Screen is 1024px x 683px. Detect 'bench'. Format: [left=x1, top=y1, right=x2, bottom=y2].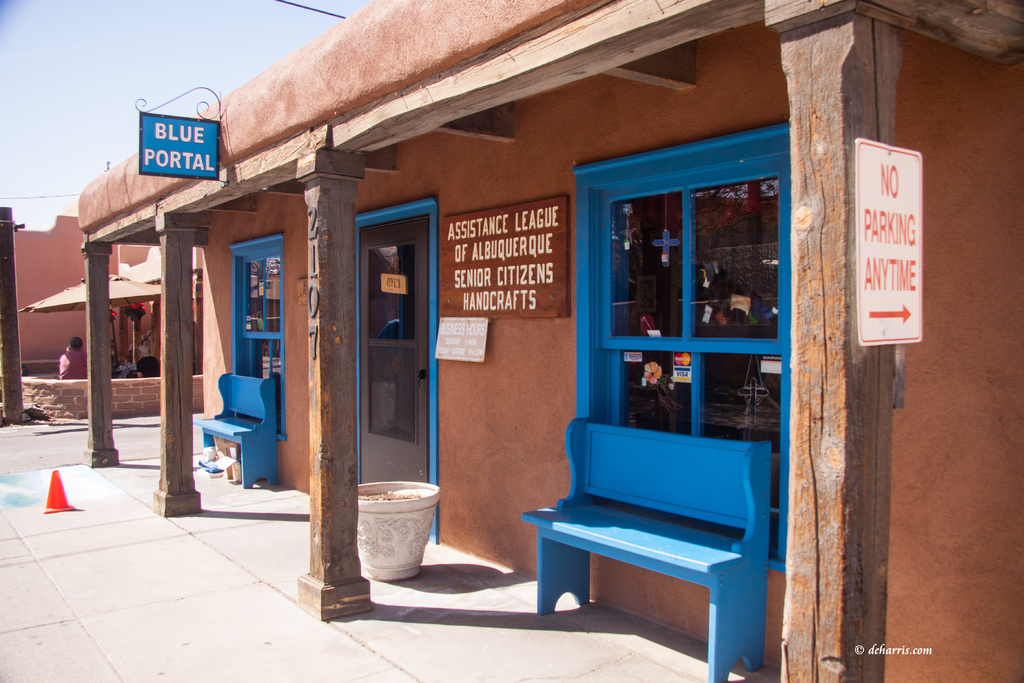
[left=191, top=374, right=273, bottom=490].
